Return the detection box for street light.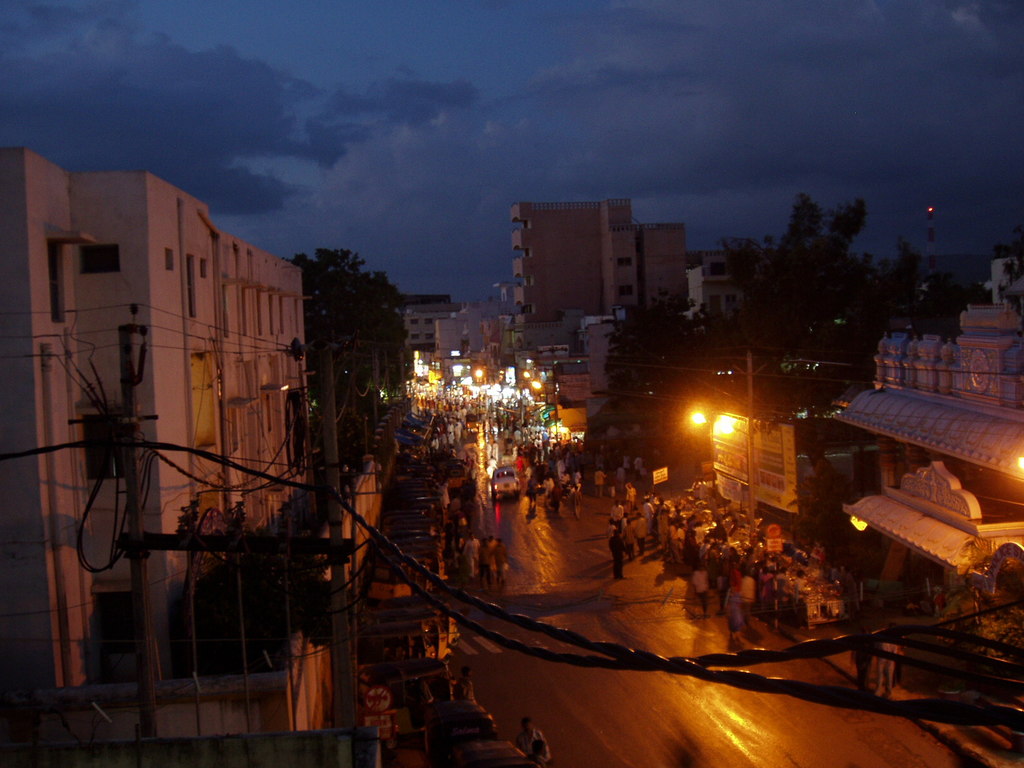
box(530, 378, 558, 433).
